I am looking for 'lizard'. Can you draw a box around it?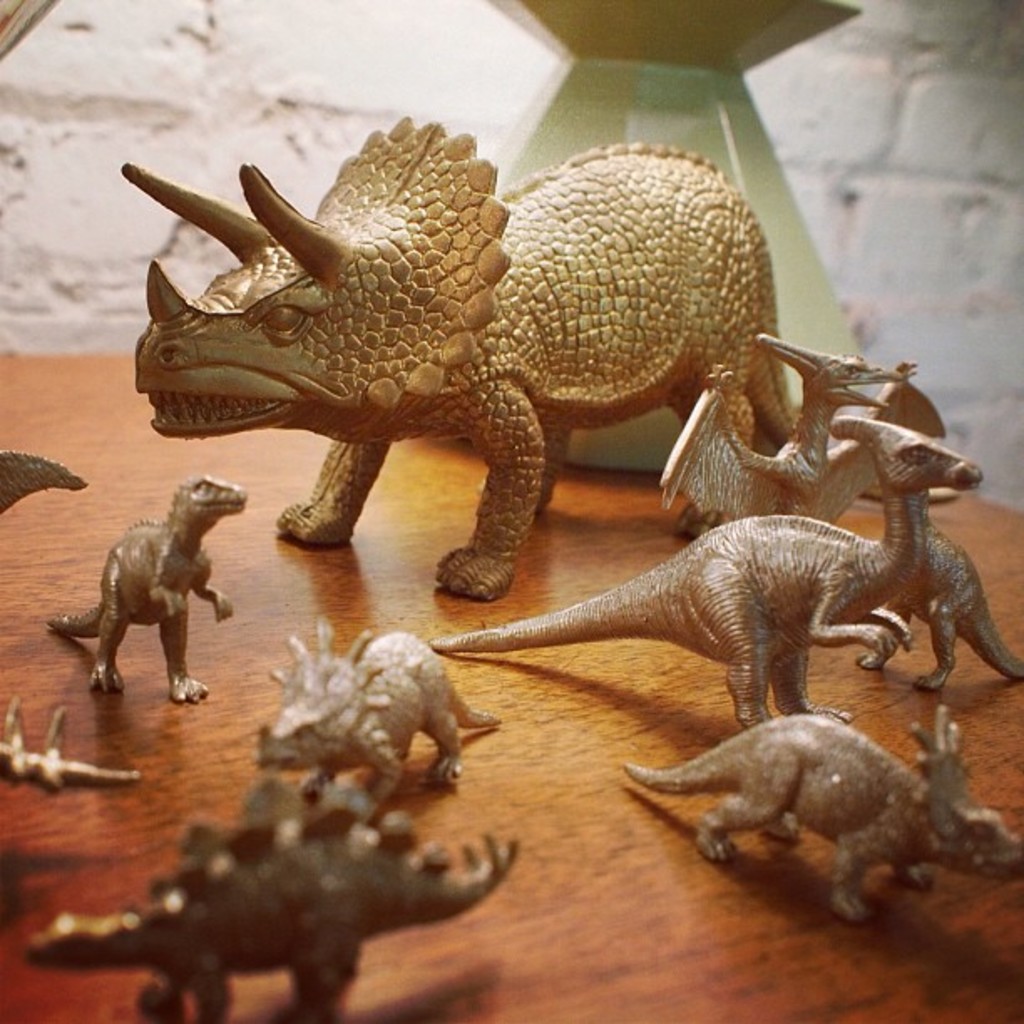
Sure, the bounding box is left=435, top=432, right=991, bottom=726.
